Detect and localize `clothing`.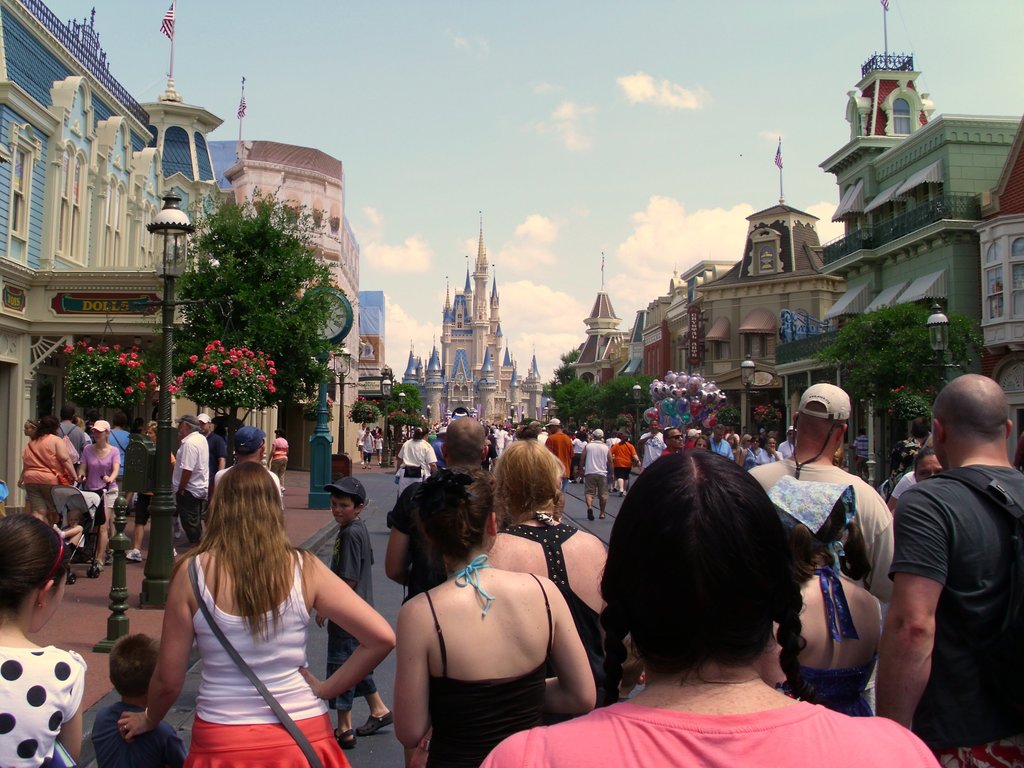
Localized at (left=888, top=465, right=1023, bottom=752).
